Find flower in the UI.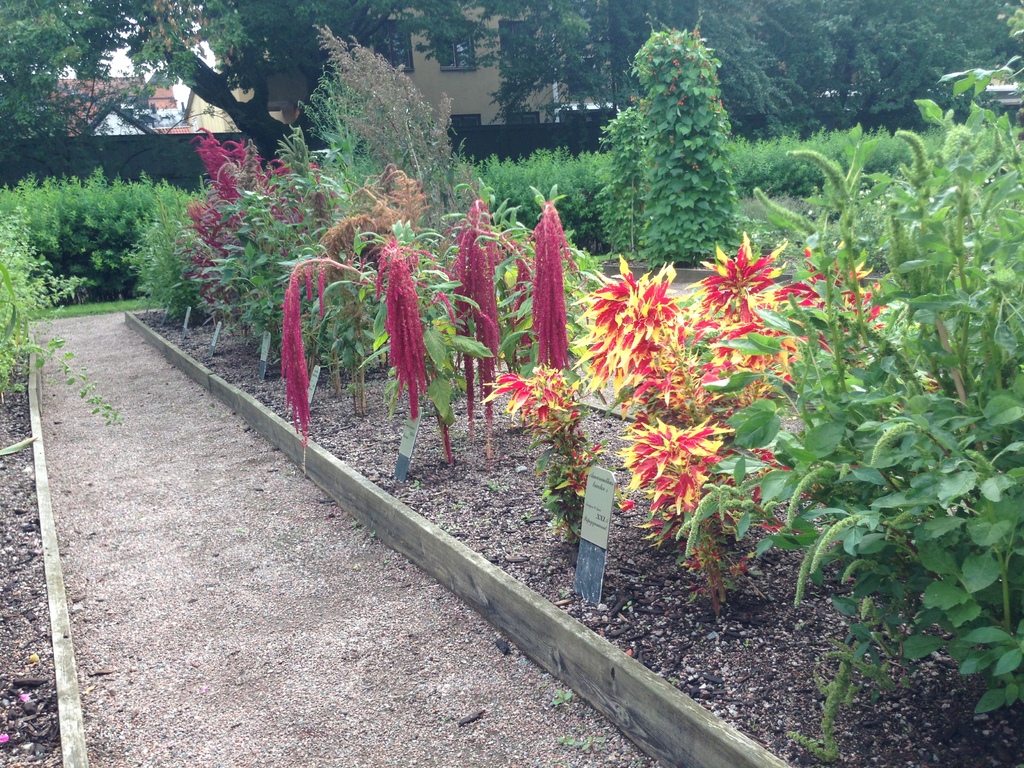
UI element at crop(531, 204, 570, 371).
